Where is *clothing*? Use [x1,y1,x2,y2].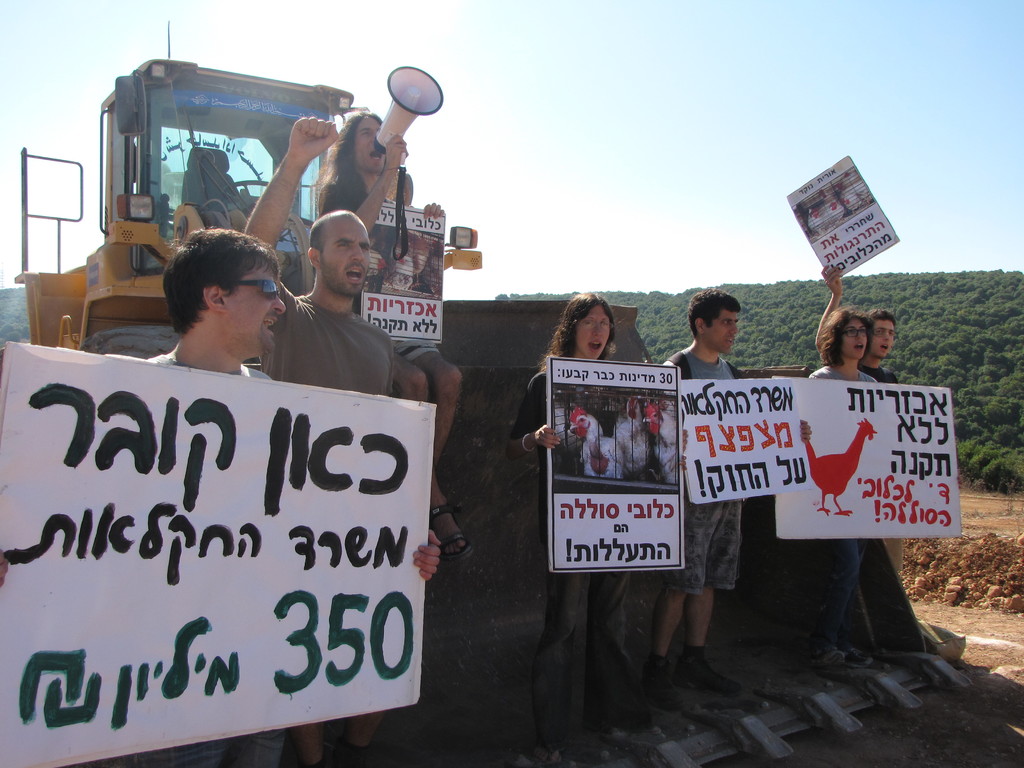
[508,367,636,712].
